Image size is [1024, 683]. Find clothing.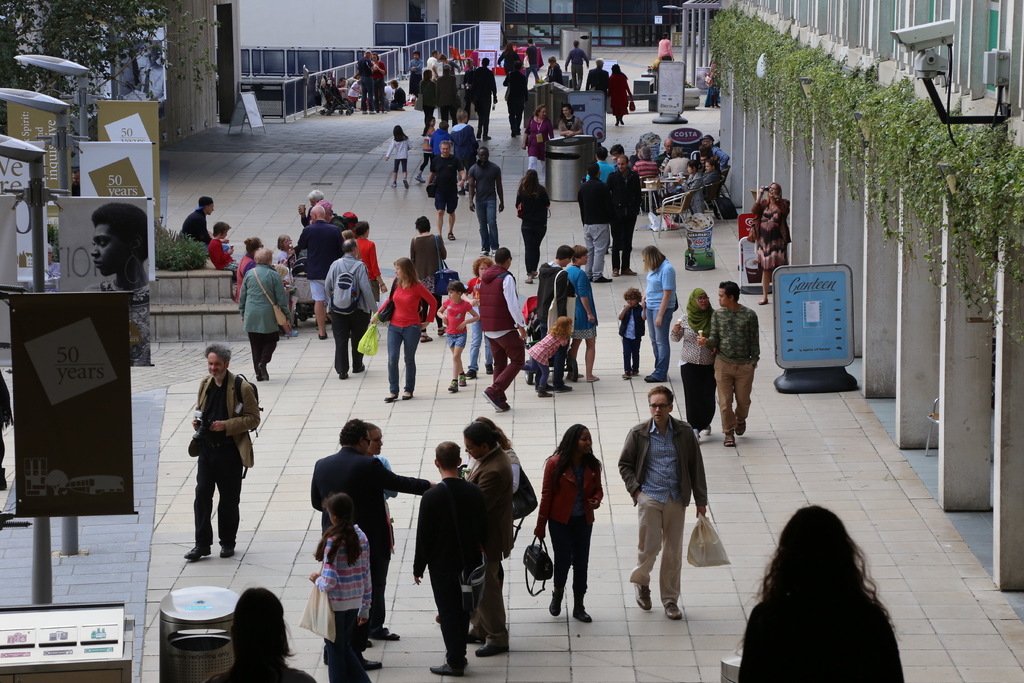
bbox=(563, 48, 590, 88).
